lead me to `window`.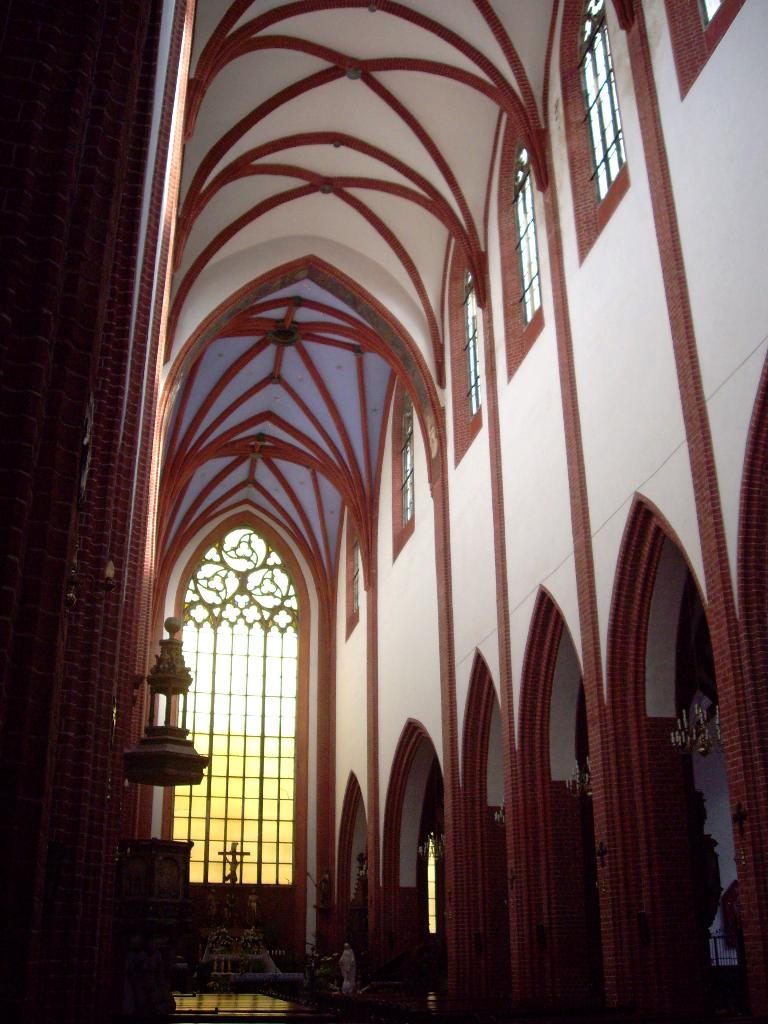
Lead to bbox=(663, 0, 749, 99).
